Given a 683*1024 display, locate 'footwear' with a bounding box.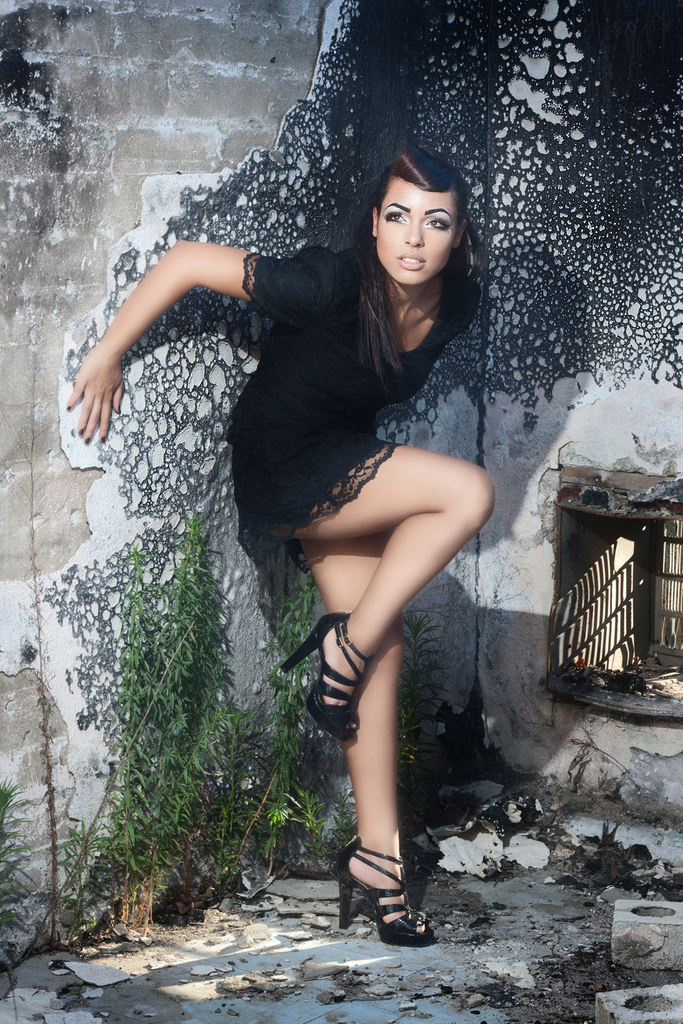
Located: locate(273, 615, 385, 747).
